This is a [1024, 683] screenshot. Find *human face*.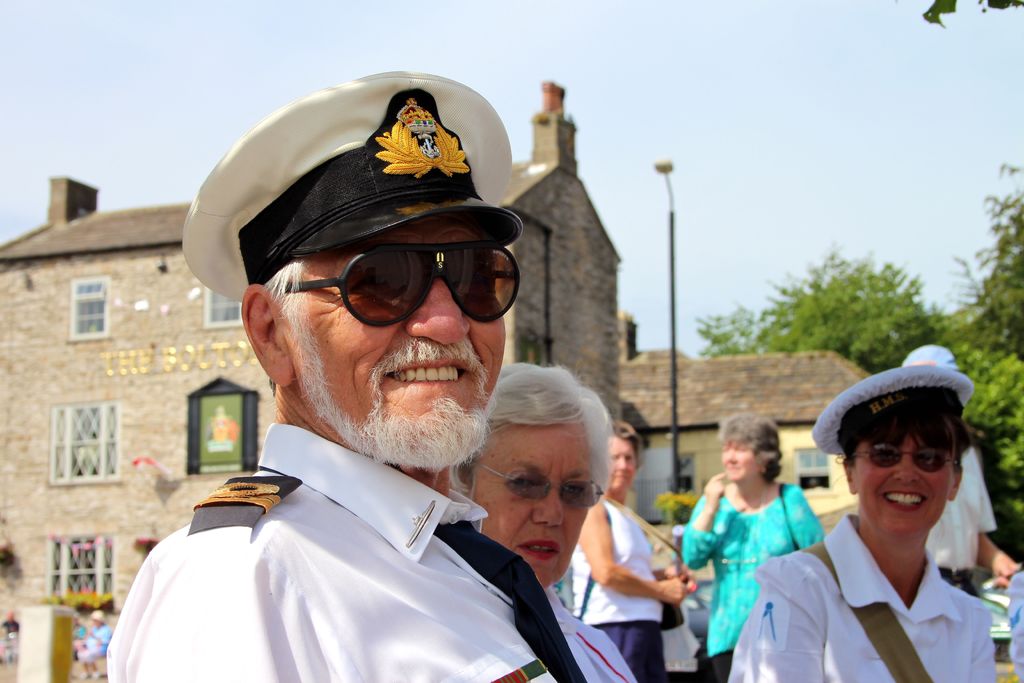
Bounding box: 278 210 505 458.
